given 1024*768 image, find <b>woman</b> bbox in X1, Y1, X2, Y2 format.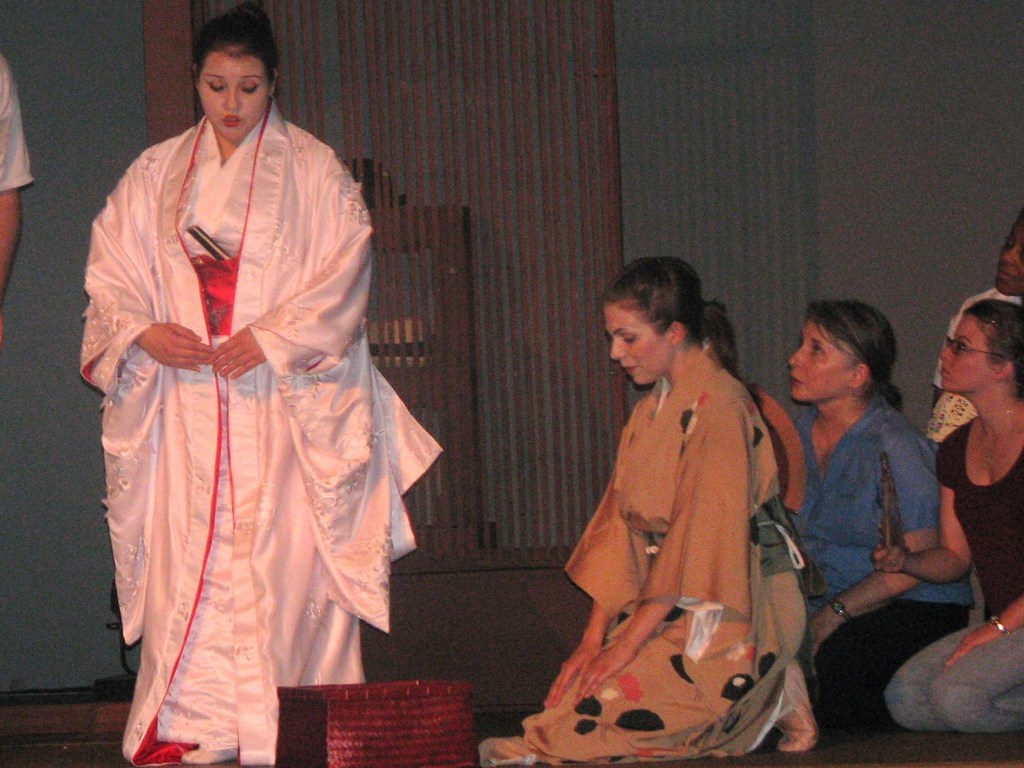
788, 300, 972, 704.
